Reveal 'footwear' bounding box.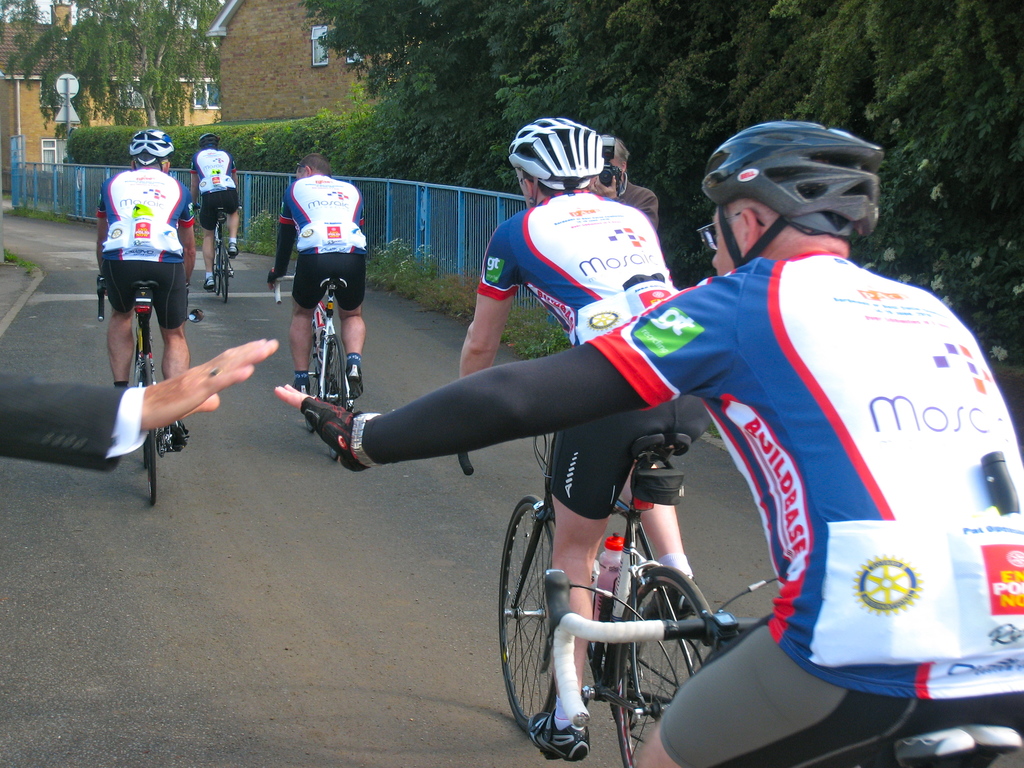
Revealed: 526:711:593:764.
